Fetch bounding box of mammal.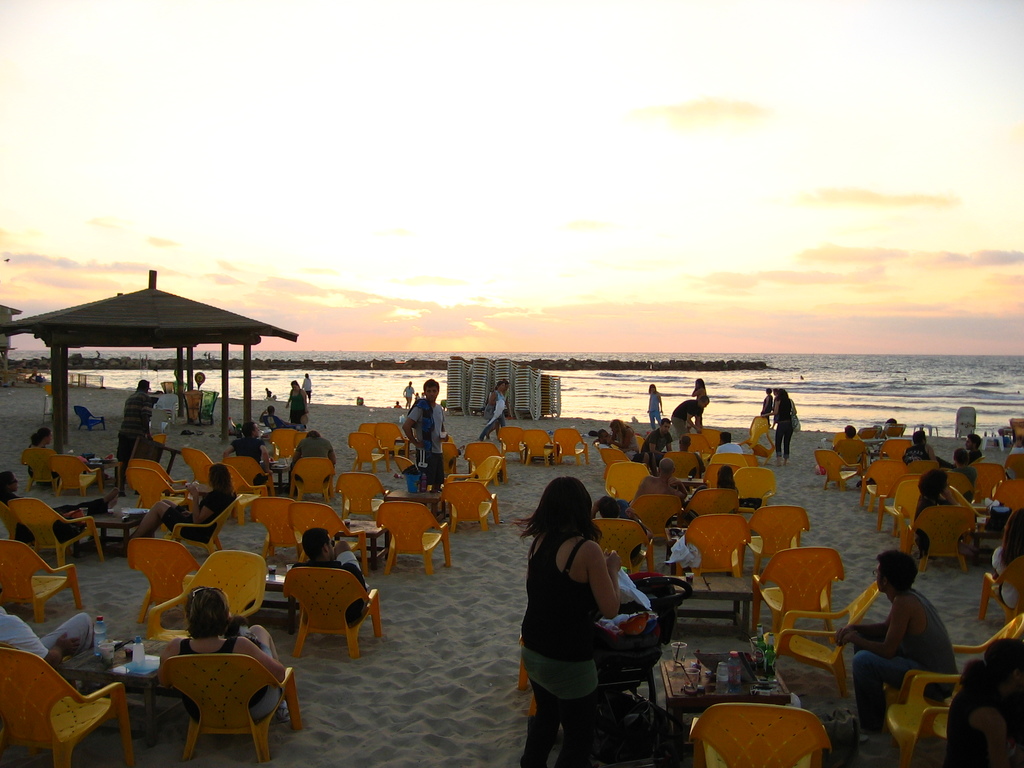
Bbox: (left=589, top=493, right=640, bottom=559).
